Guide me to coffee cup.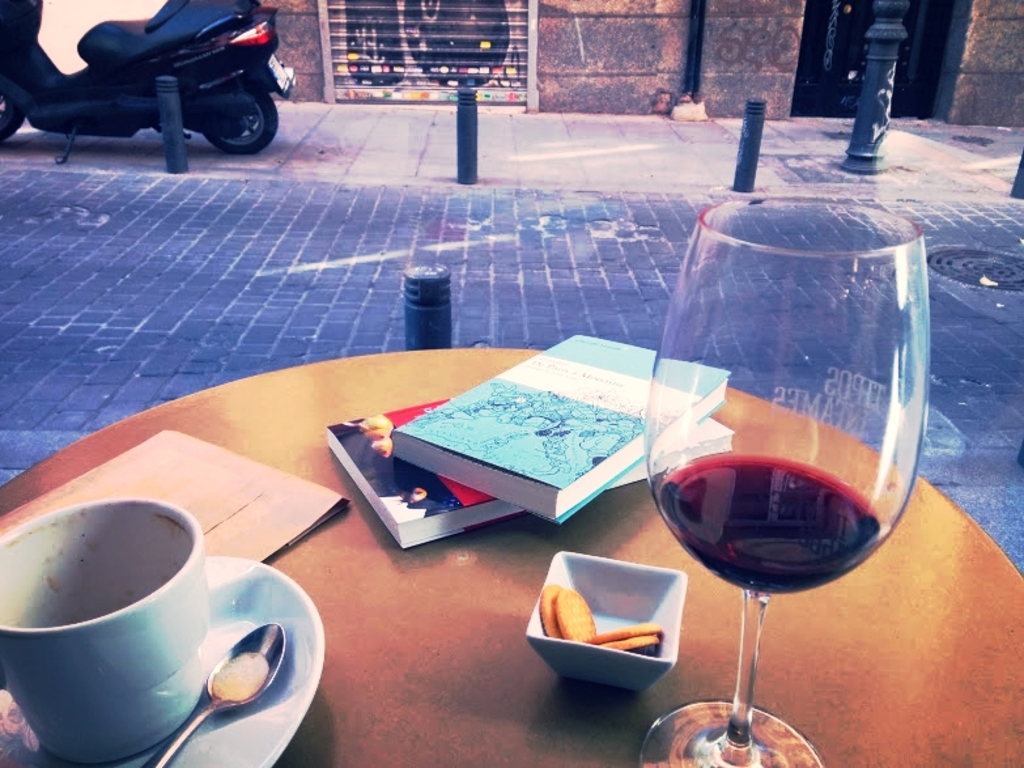
Guidance: [left=0, top=495, right=212, bottom=759].
